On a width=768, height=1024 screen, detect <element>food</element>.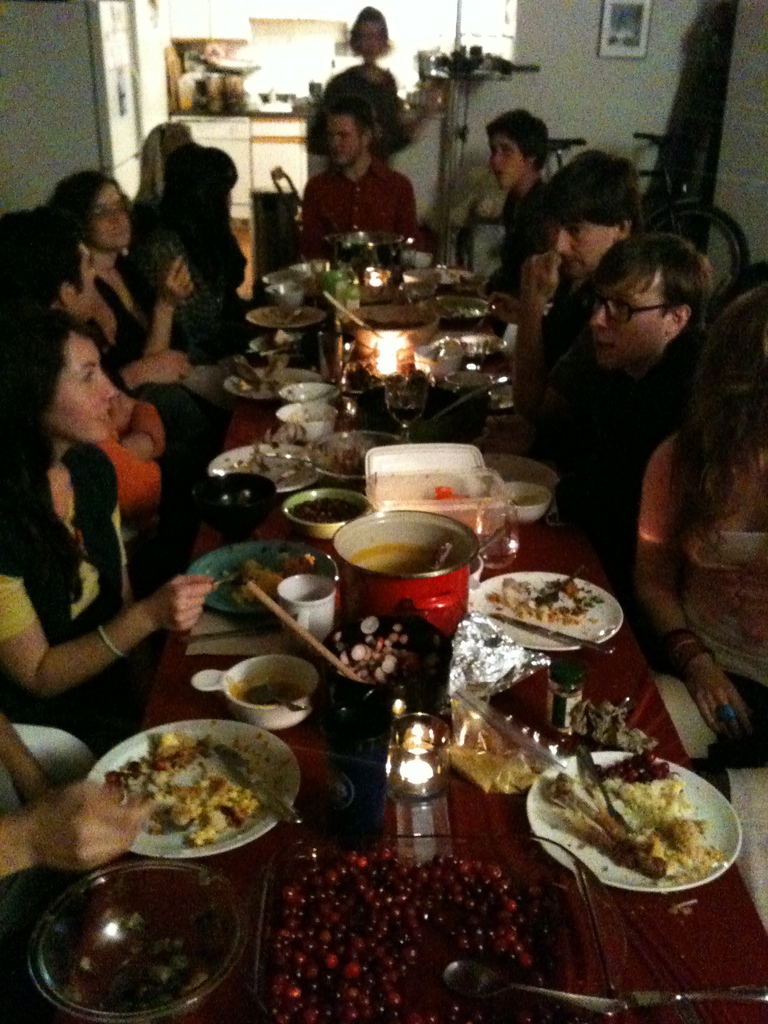
[x1=240, y1=443, x2=287, y2=475].
